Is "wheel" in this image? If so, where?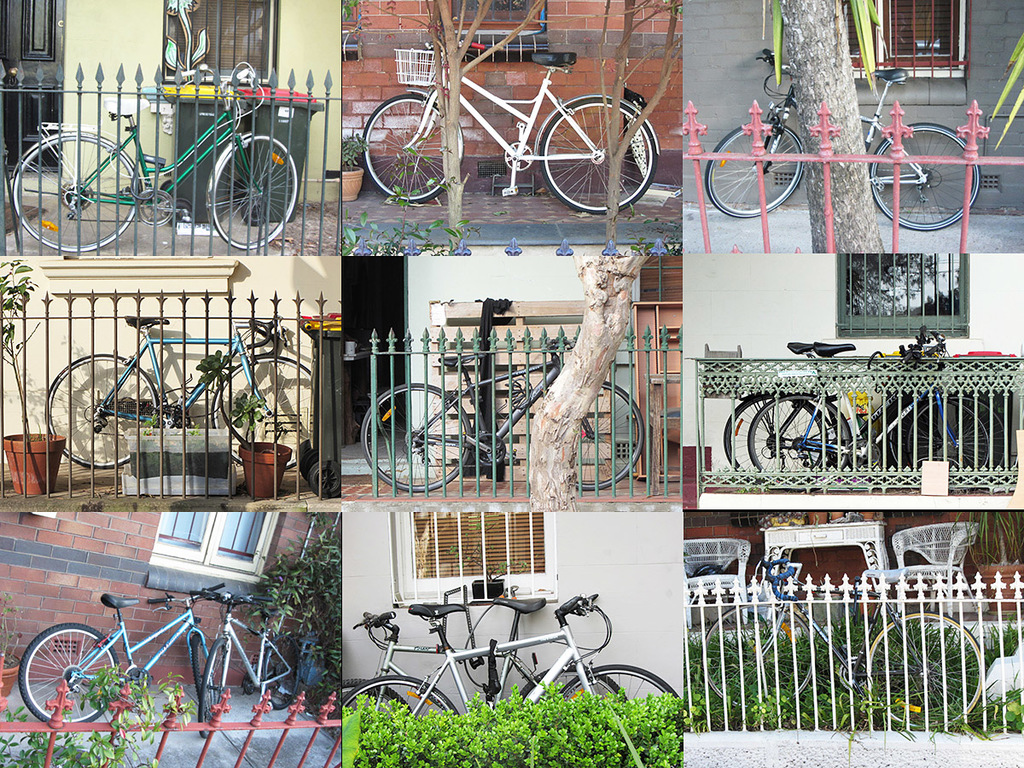
Yes, at (left=911, top=400, right=1009, bottom=476).
